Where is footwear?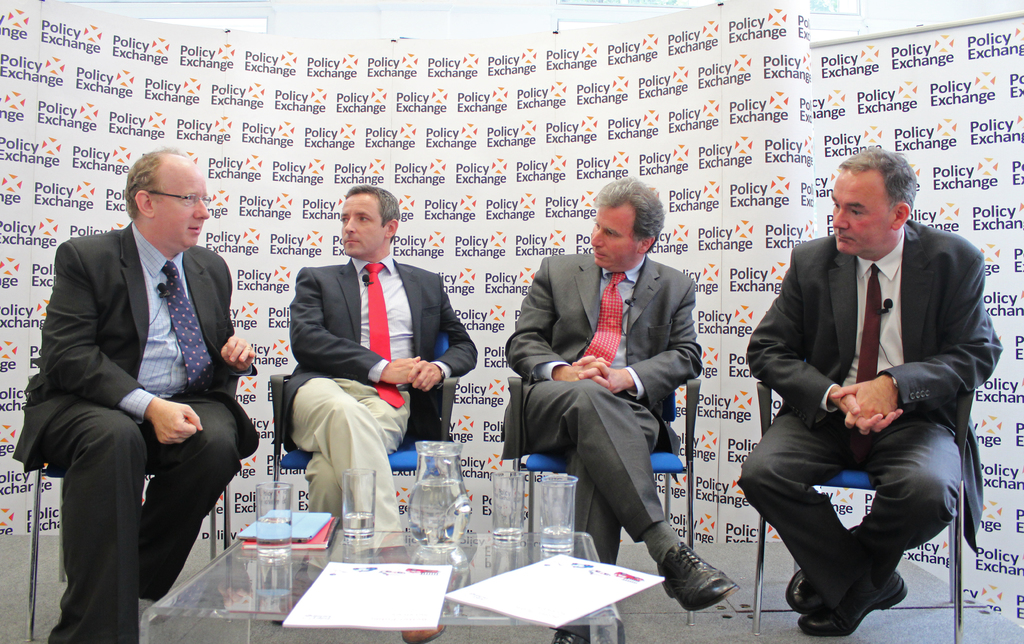
788/524/908/636.
